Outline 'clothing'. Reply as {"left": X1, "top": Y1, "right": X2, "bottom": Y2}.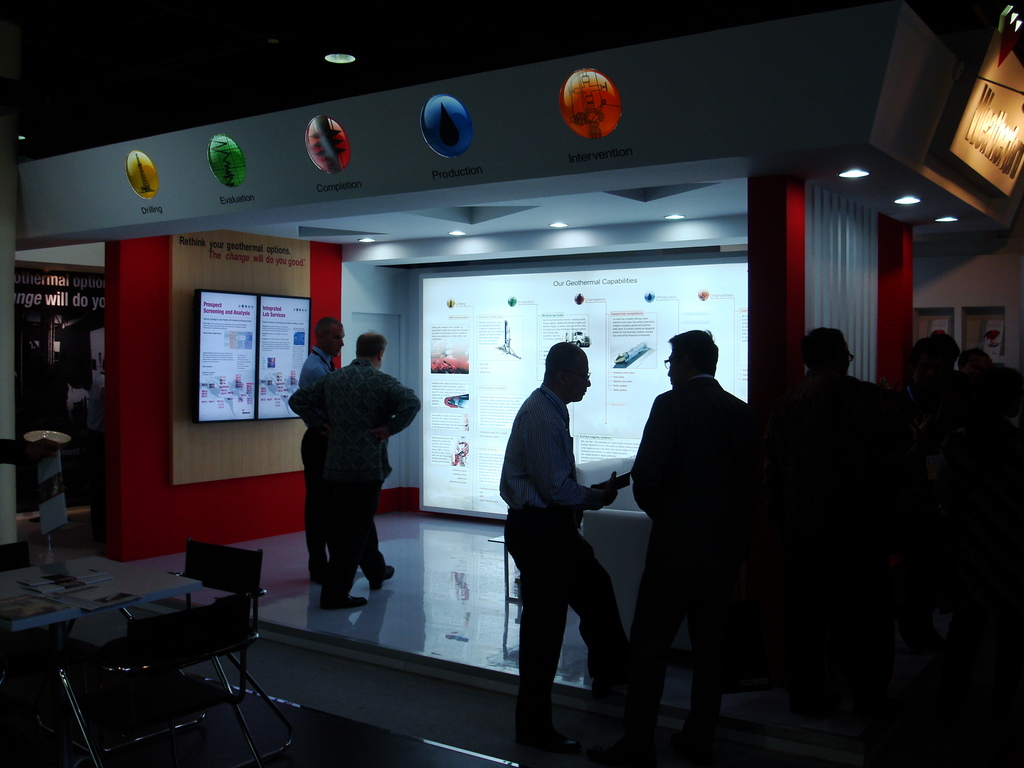
{"left": 758, "top": 378, "right": 895, "bottom": 717}.
